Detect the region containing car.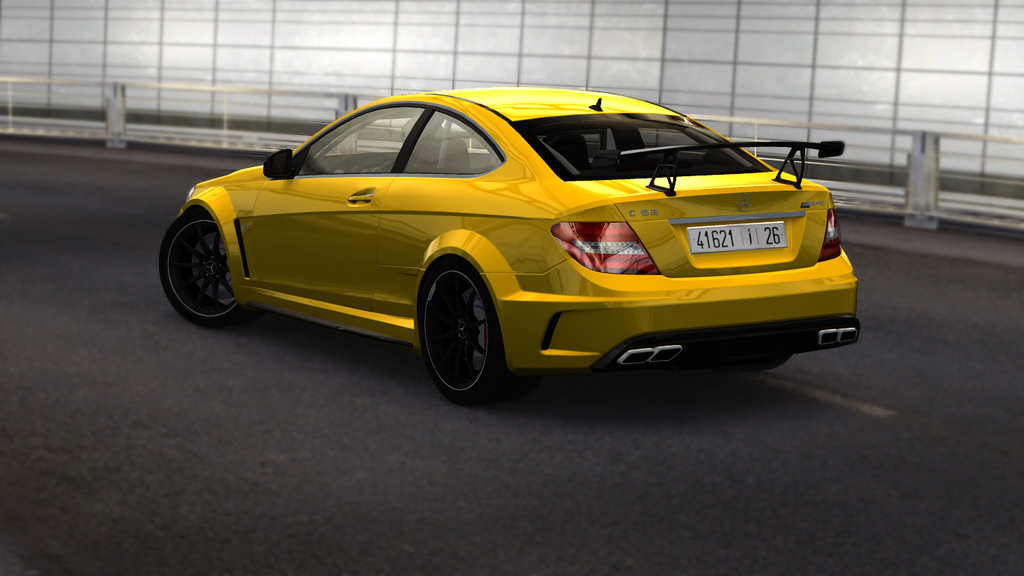
rect(160, 85, 861, 402).
